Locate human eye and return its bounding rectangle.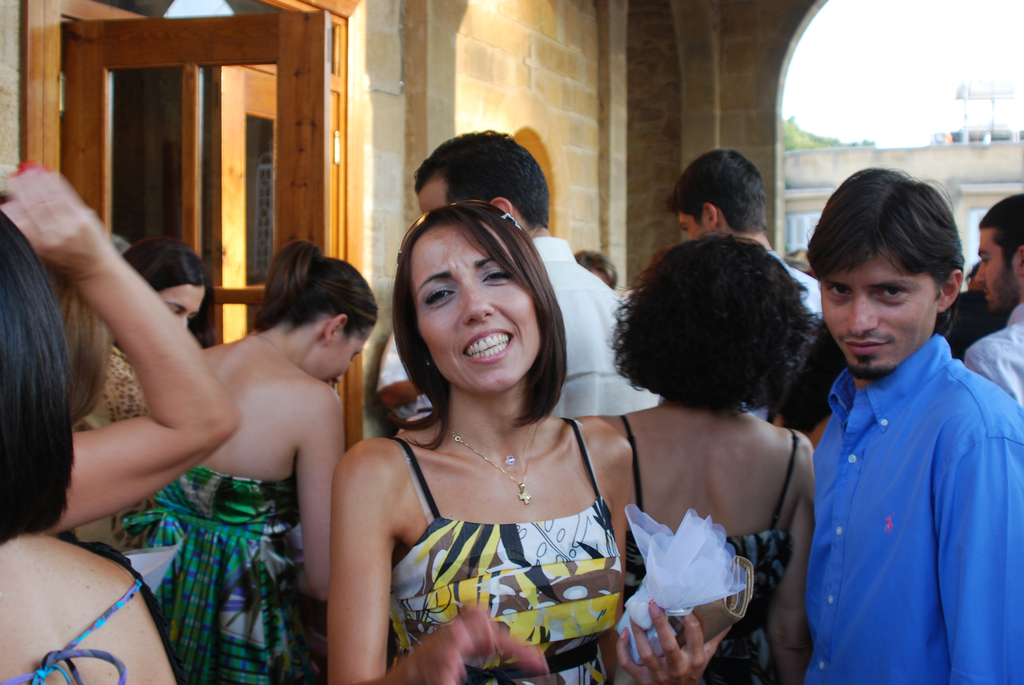
{"left": 481, "top": 264, "right": 512, "bottom": 286}.
